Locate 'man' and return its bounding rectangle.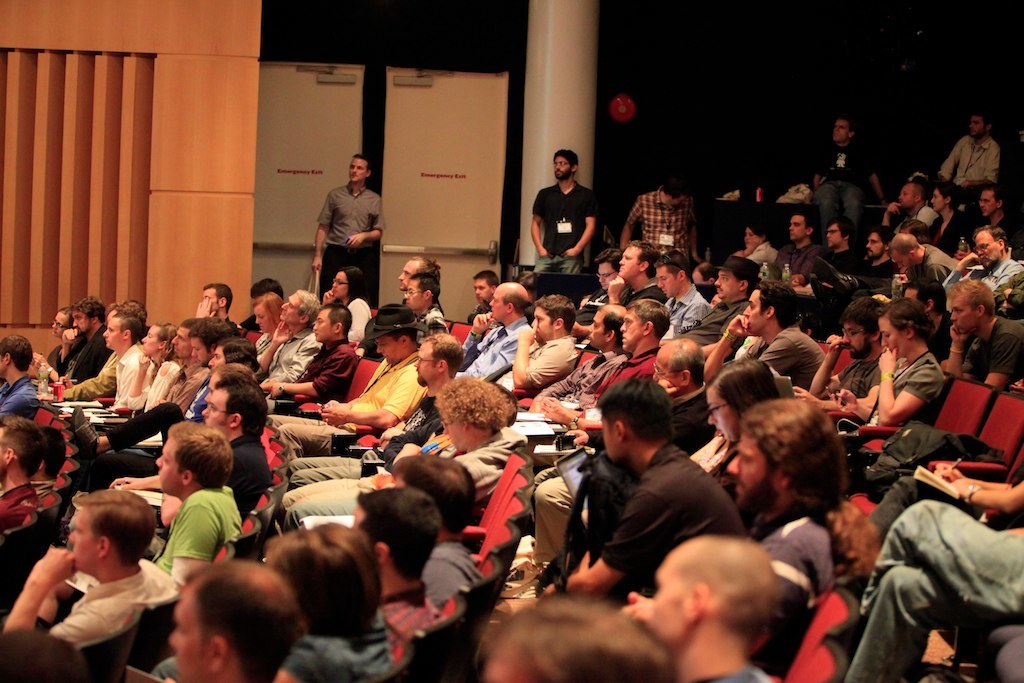
<box>528,300,629,419</box>.
